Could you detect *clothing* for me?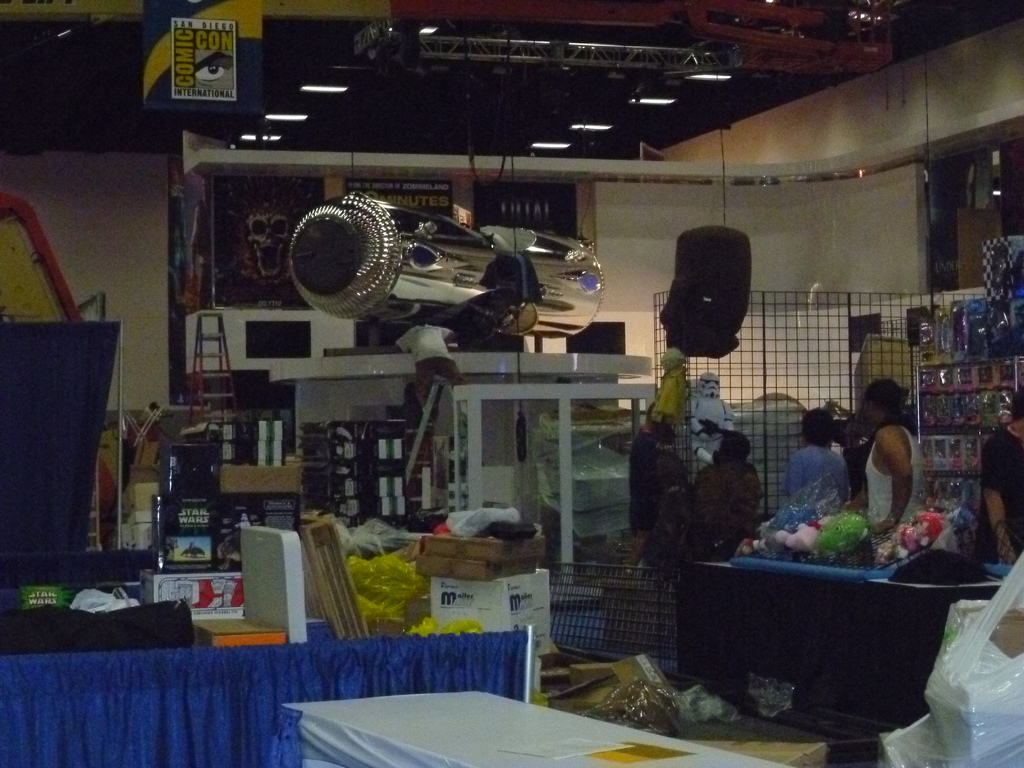
Detection result: pyautogui.locateOnScreen(705, 457, 760, 541).
